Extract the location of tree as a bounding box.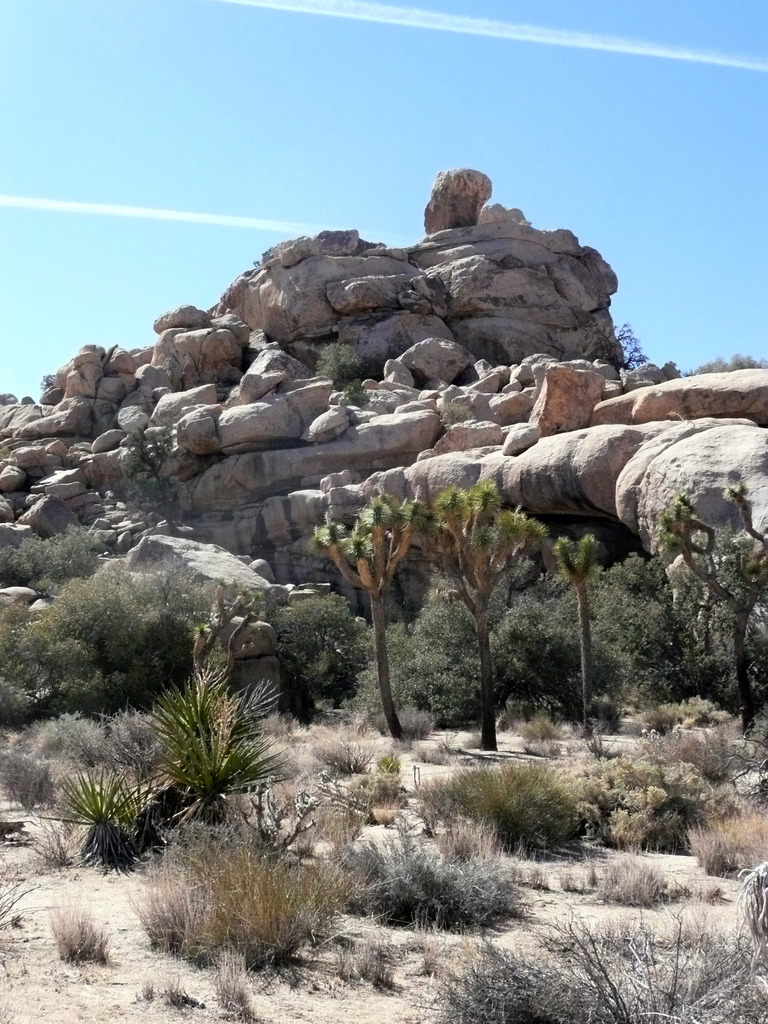
[x1=408, y1=476, x2=545, y2=762].
